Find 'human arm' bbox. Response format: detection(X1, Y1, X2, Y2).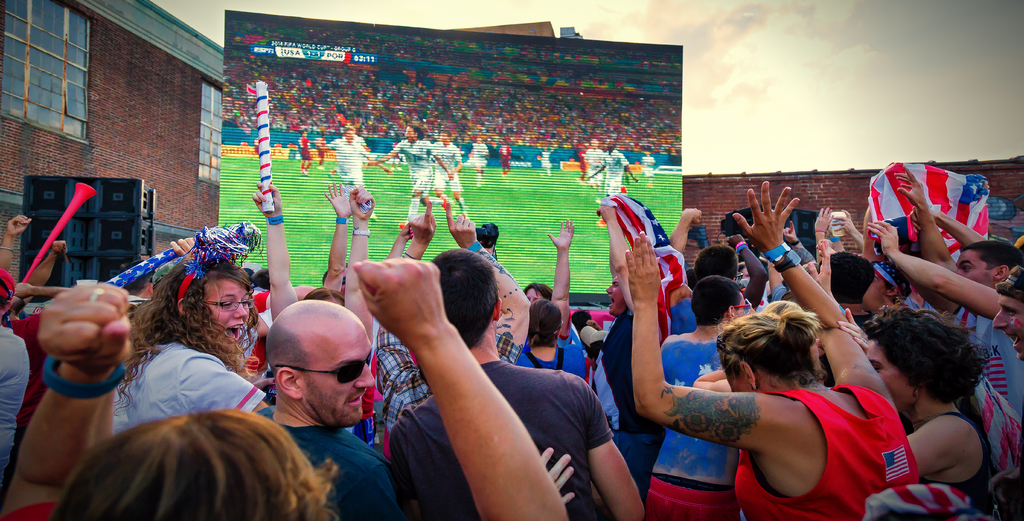
detection(573, 377, 643, 520).
